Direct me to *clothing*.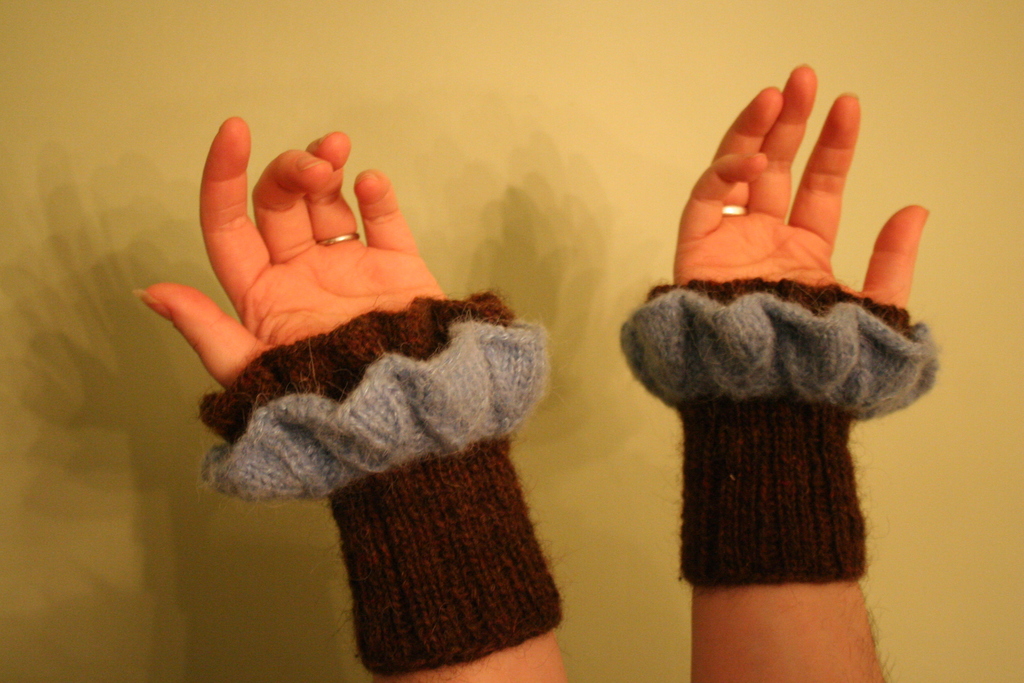
Direction: box=[621, 273, 944, 588].
